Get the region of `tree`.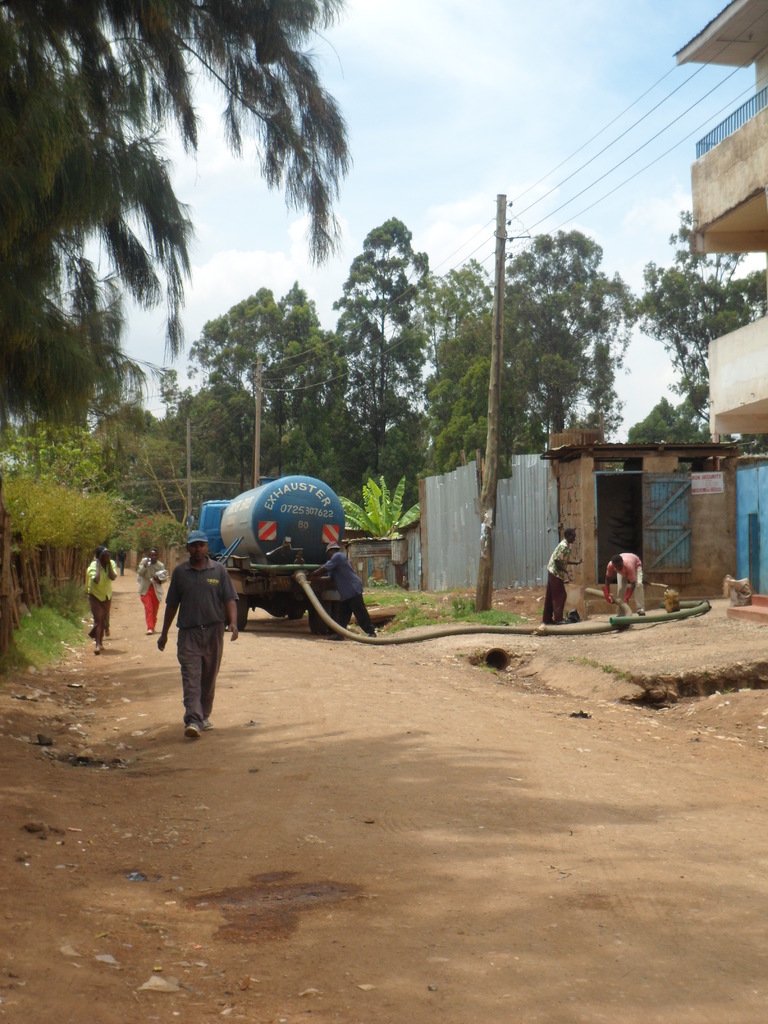
[6,476,119,597].
